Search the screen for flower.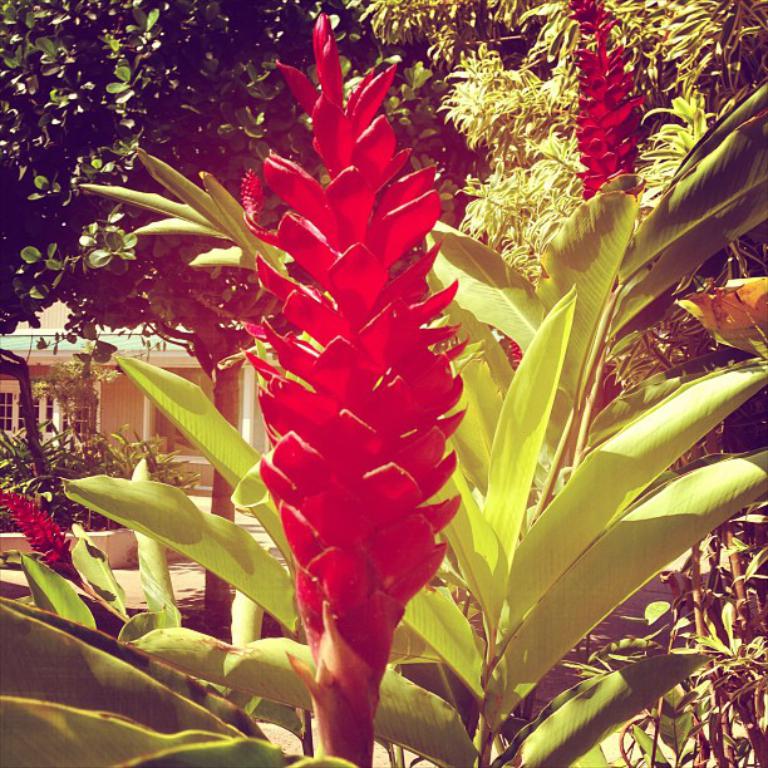
Found at <region>208, 59, 489, 681</region>.
